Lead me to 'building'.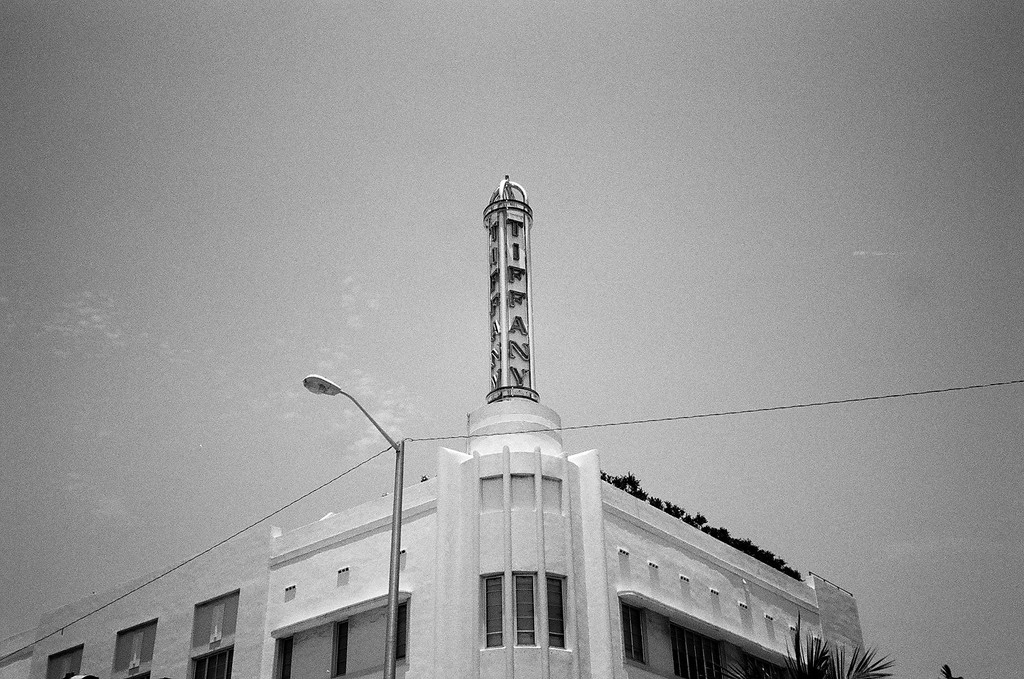
Lead to pyautogui.locateOnScreen(0, 170, 880, 678).
